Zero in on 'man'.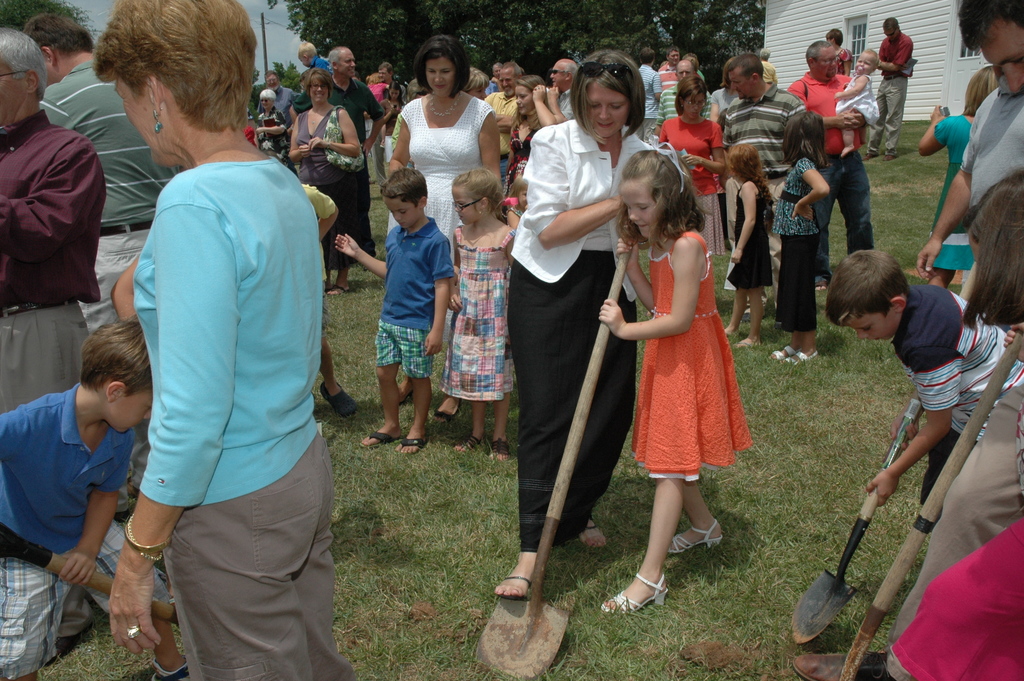
Zeroed in: {"x1": 266, "y1": 72, "x2": 289, "y2": 101}.
